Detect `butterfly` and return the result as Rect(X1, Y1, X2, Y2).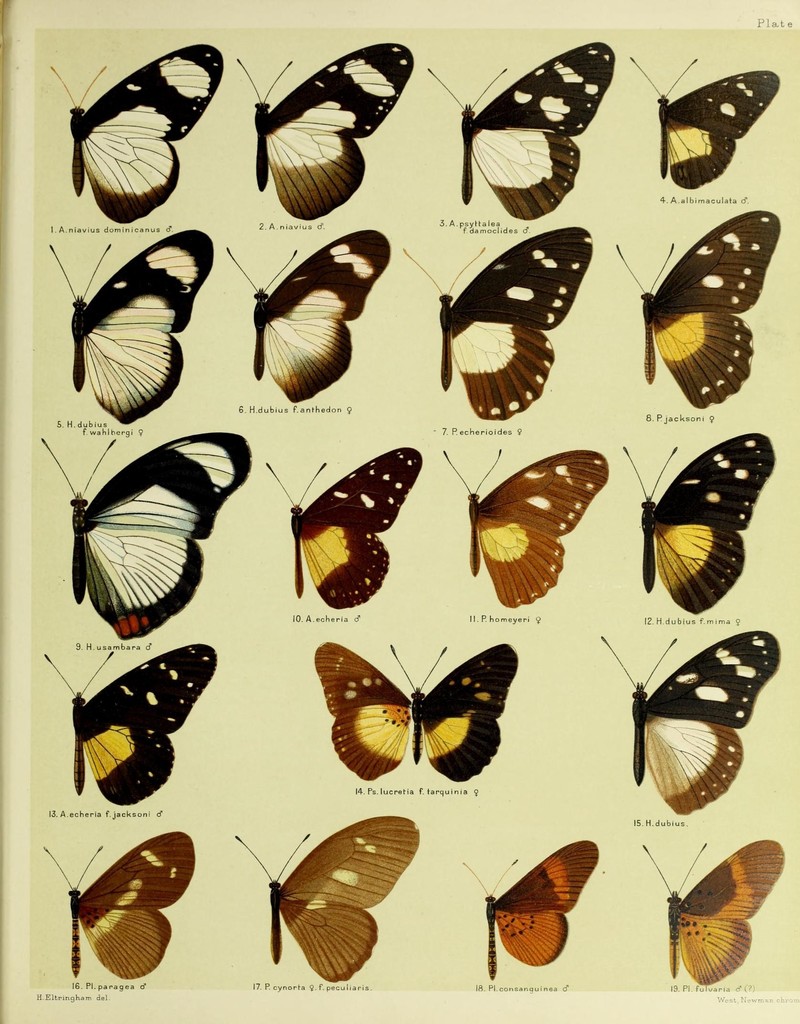
Rect(314, 638, 520, 787).
